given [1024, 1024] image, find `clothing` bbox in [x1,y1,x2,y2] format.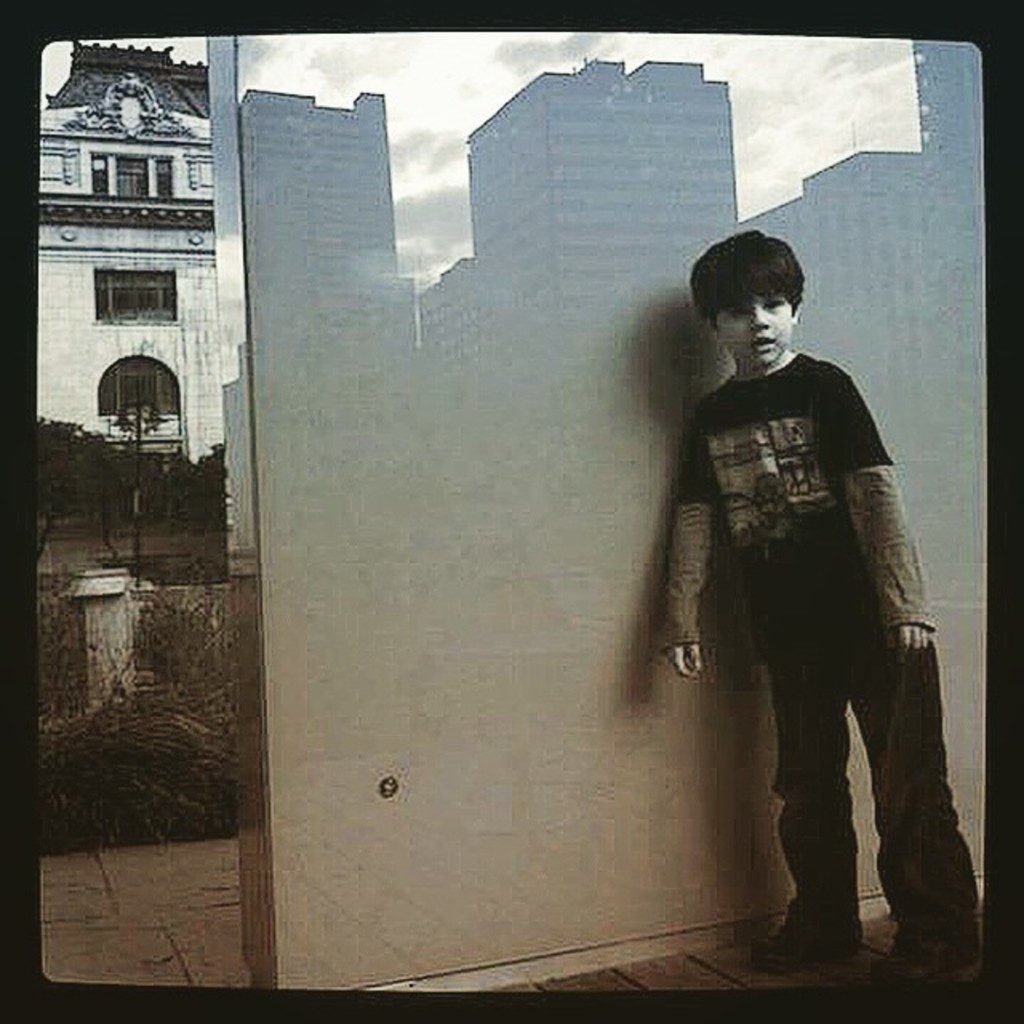
[682,253,938,955].
